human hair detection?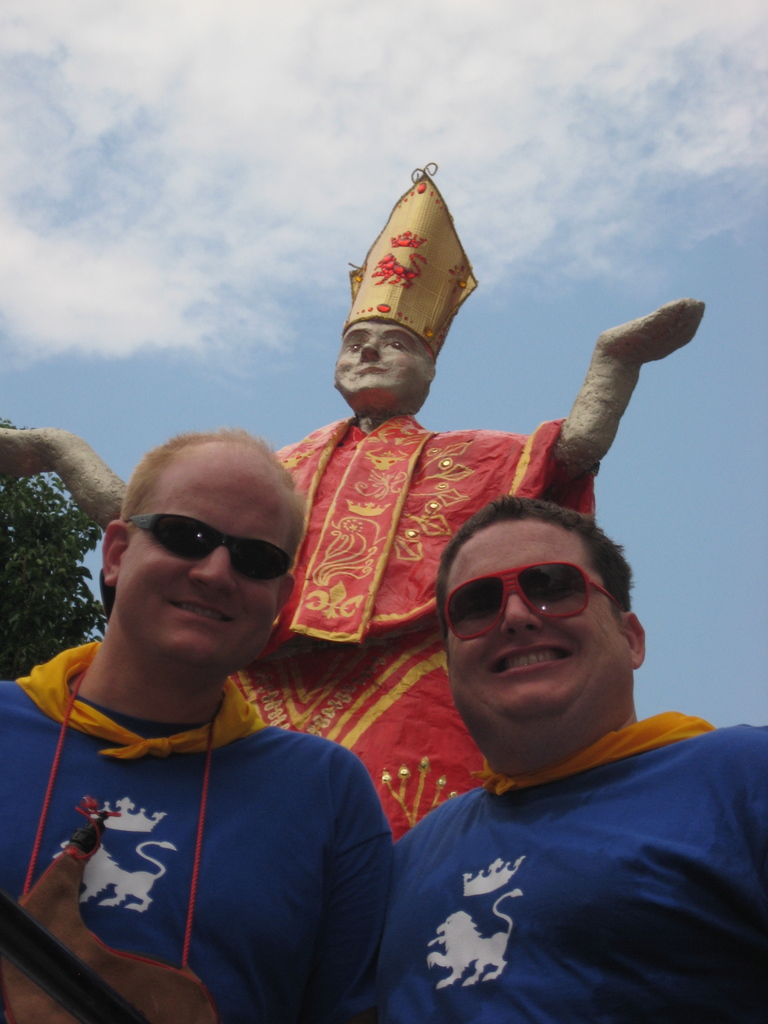
box(115, 426, 307, 552)
